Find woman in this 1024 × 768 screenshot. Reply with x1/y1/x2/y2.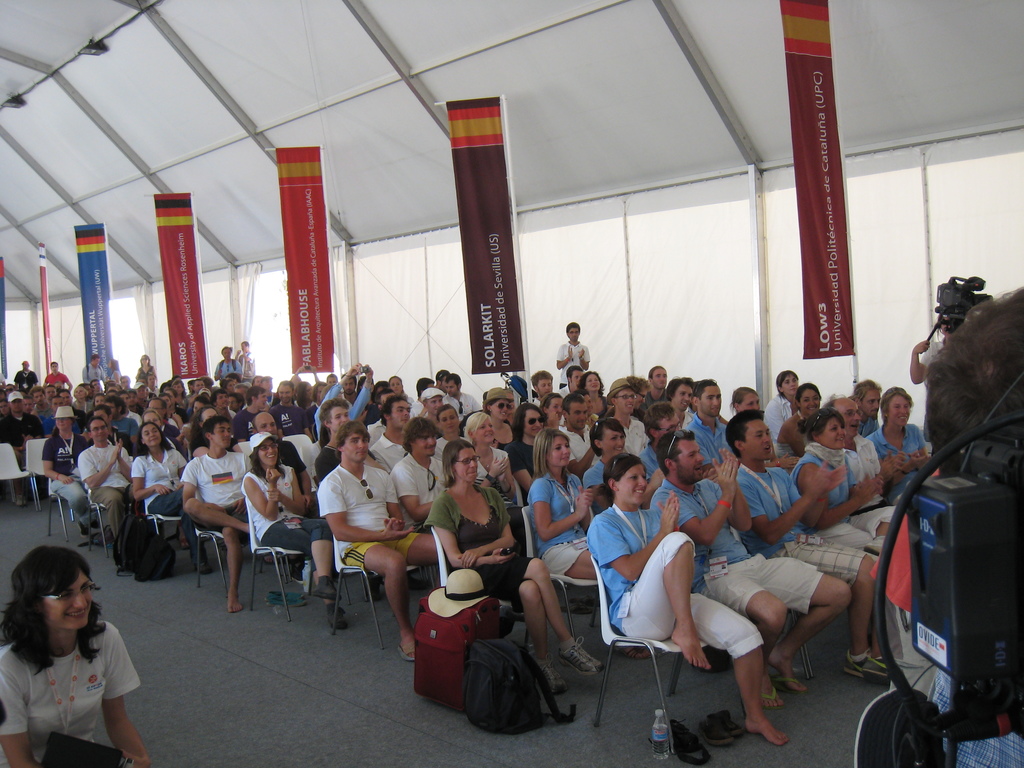
525/431/599/582.
